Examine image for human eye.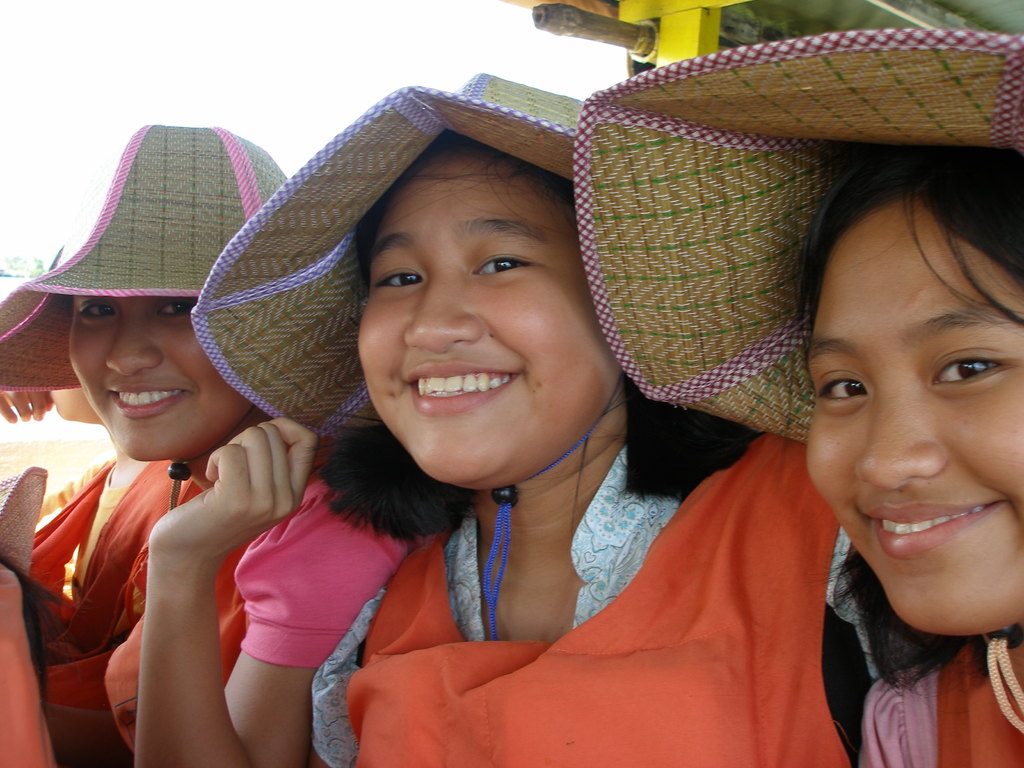
Examination result: 76:295:122:320.
